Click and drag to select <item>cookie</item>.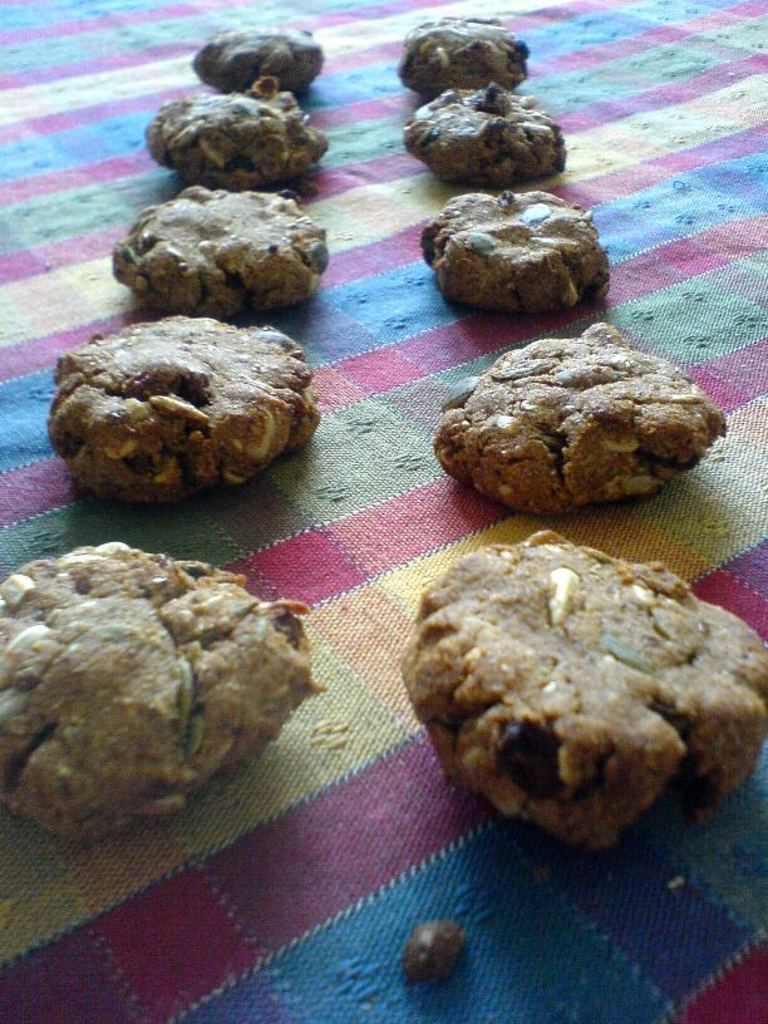
Selection: (x1=394, y1=11, x2=532, y2=92).
